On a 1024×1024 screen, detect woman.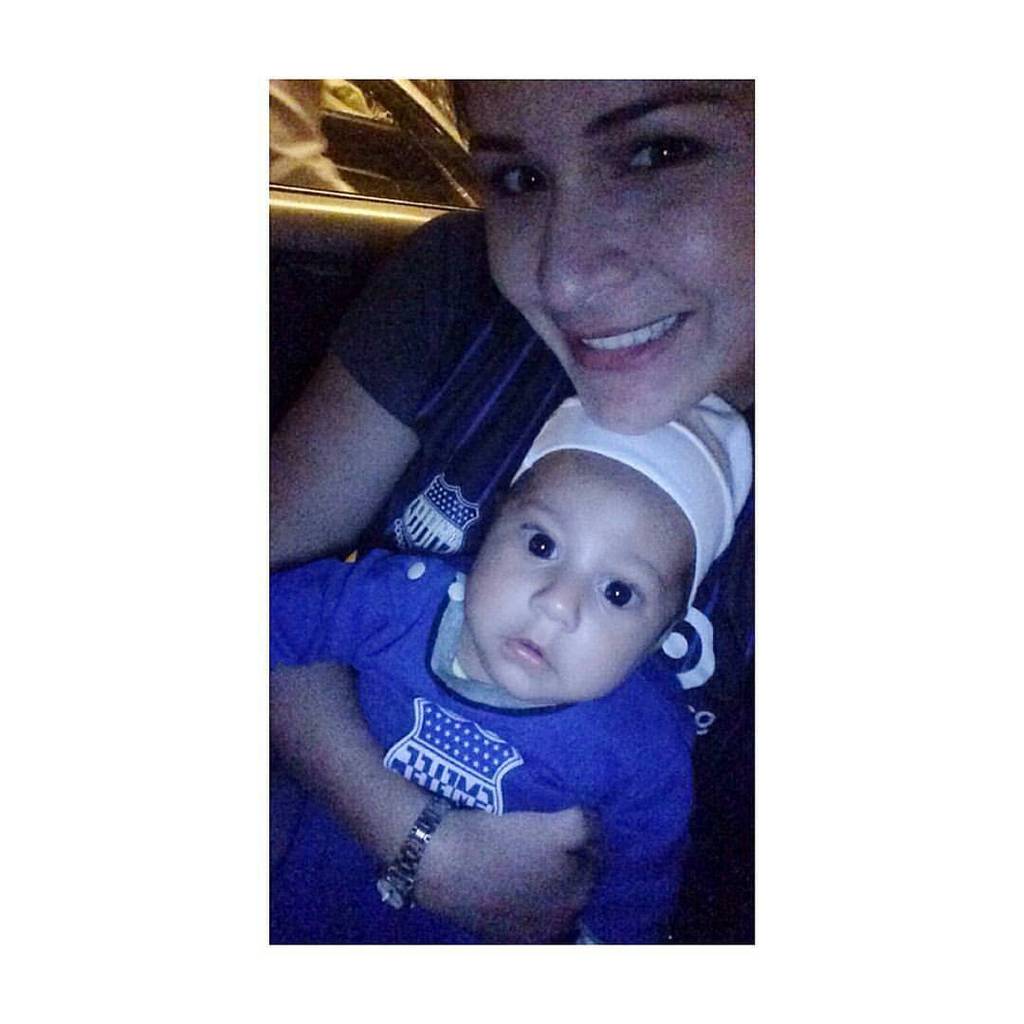
281/75/805/822.
